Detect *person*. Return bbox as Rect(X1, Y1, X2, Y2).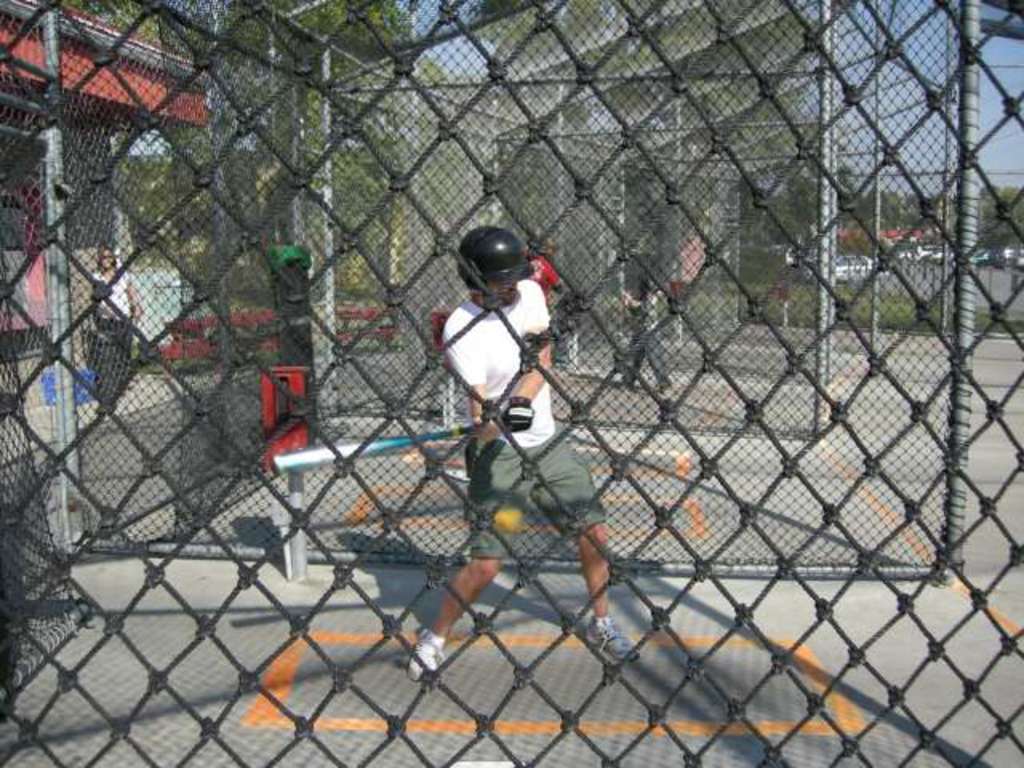
Rect(430, 189, 587, 608).
